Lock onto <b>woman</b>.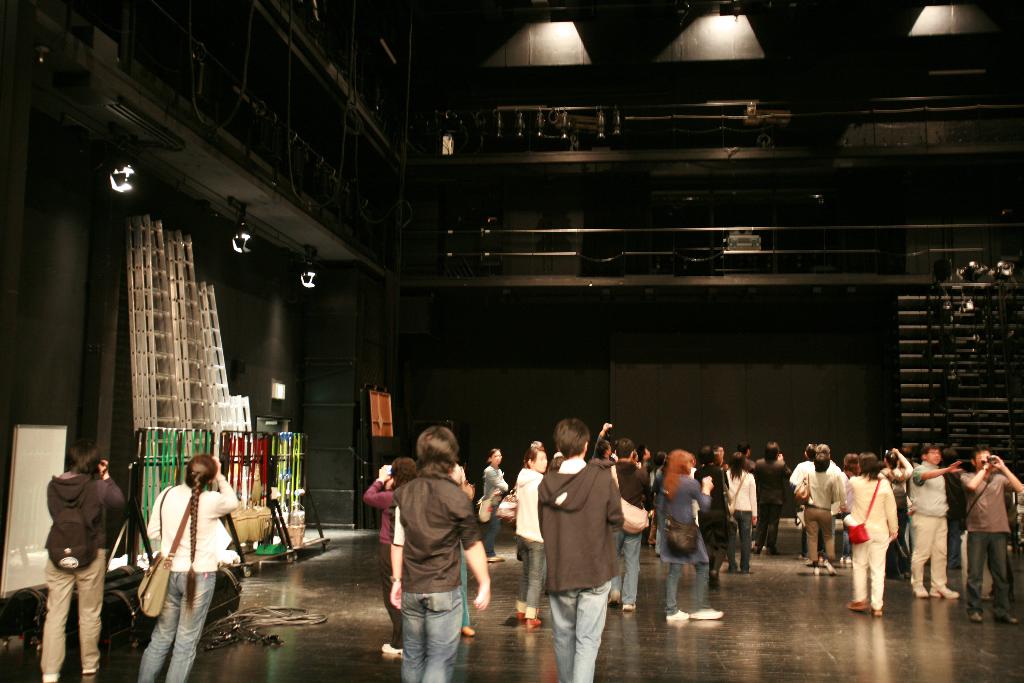
Locked: left=478, top=446, right=508, bottom=563.
